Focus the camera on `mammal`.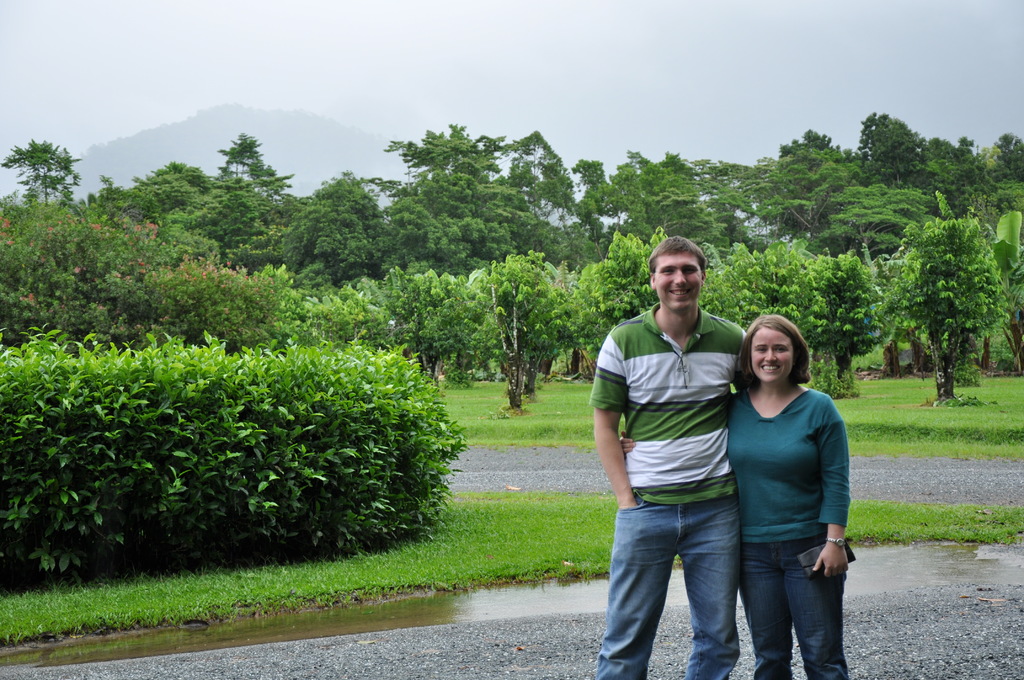
Focus region: crop(586, 241, 751, 678).
